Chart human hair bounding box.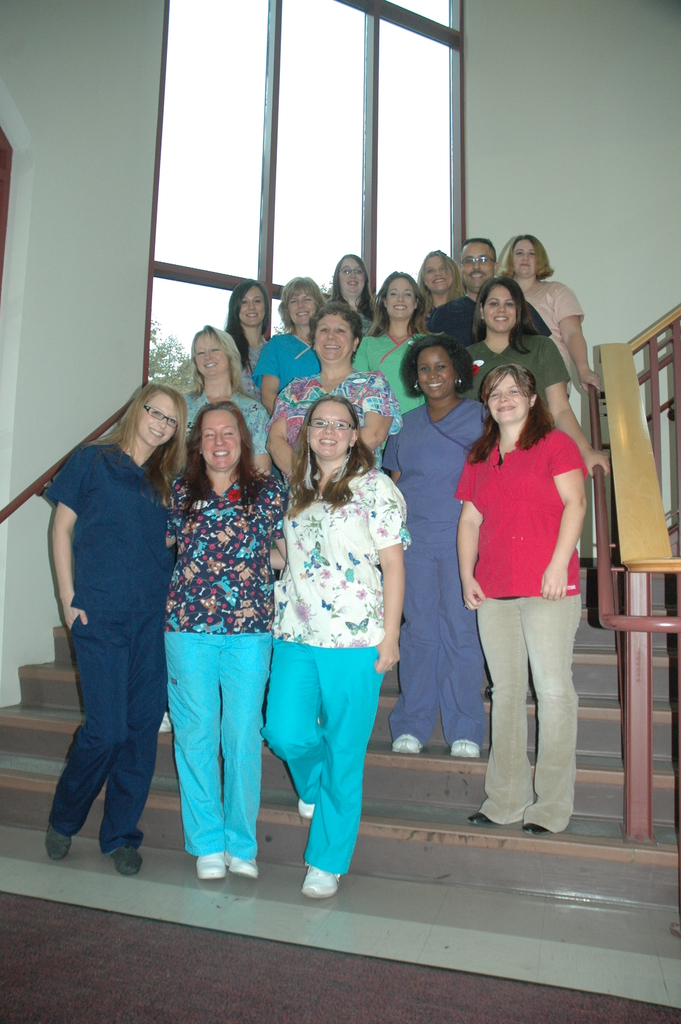
Charted: 416/250/466/322.
